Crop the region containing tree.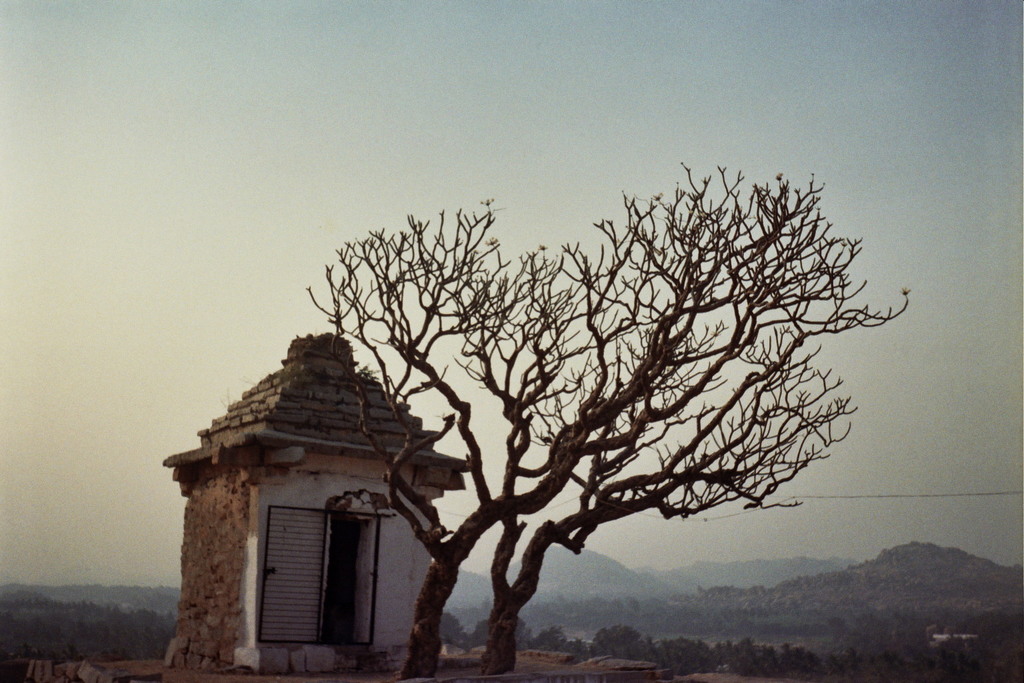
Crop region: <bbox>477, 616, 541, 662</bbox>.
